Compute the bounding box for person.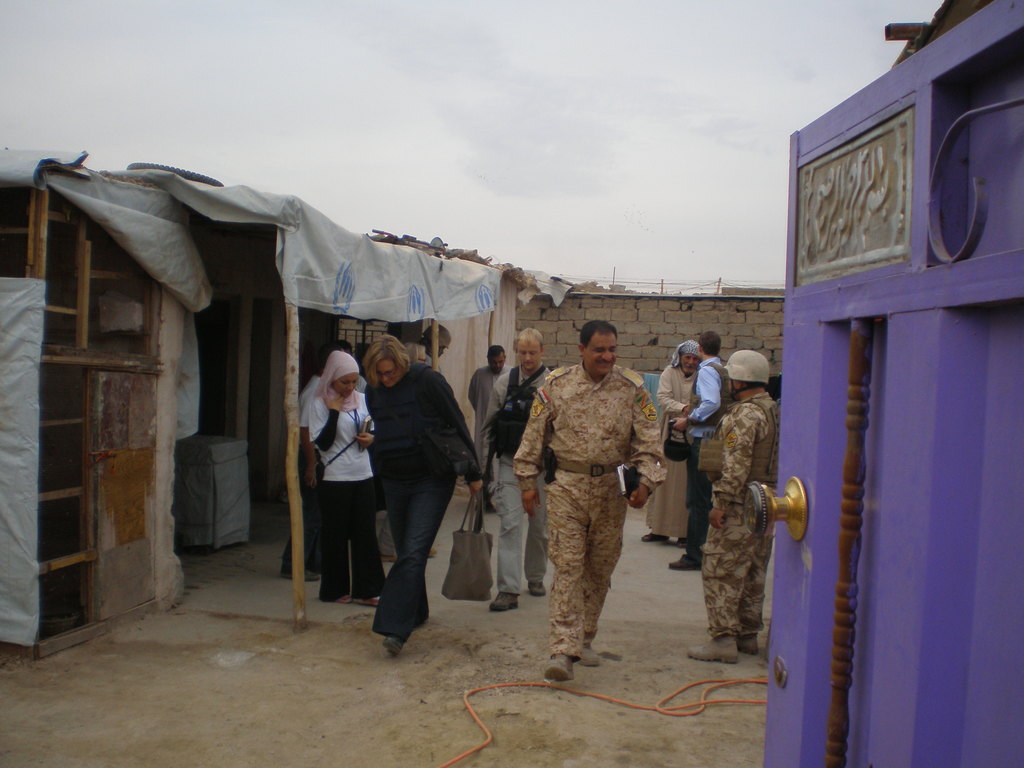
Rect(300, 348, 370, 600).
